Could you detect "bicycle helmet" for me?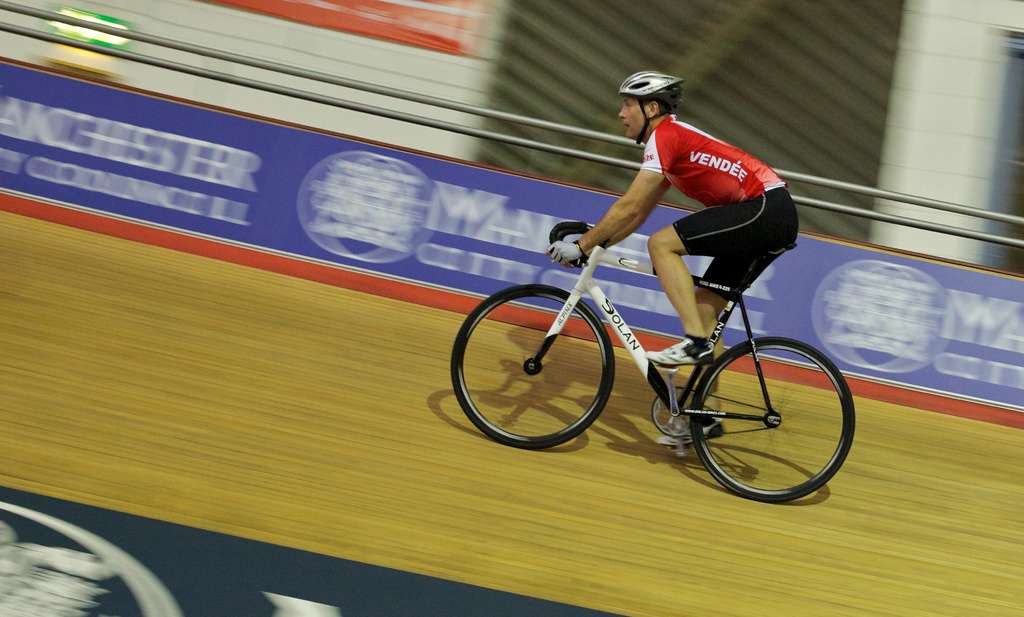
Detection result: 621:69:682:145.
